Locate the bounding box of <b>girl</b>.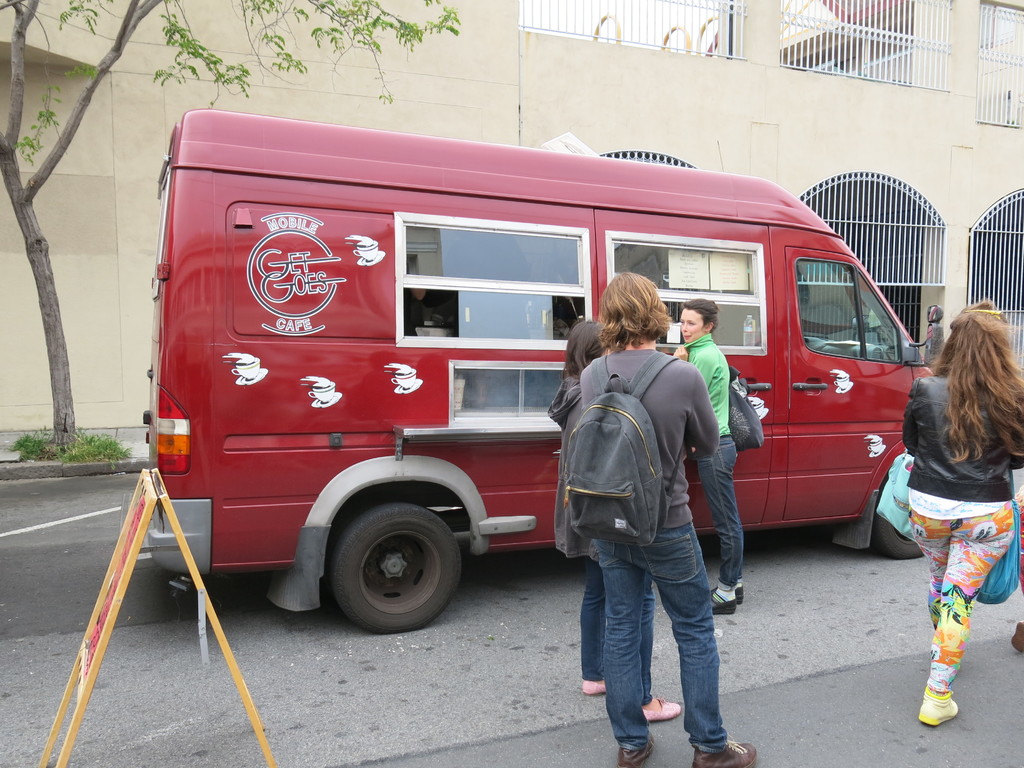
Bounding box: box=[557, 259, 767, 767].
